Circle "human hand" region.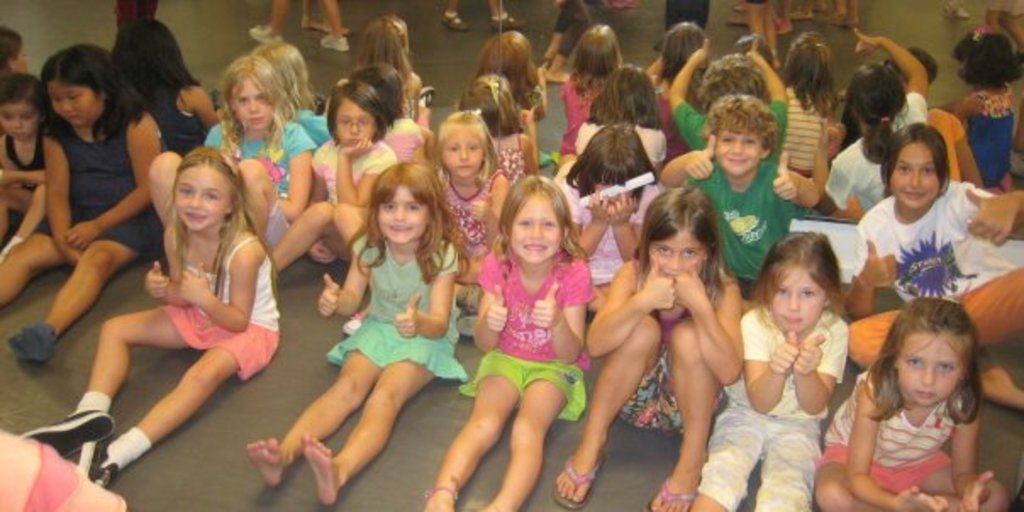
Region: [770, 147, 799, 203].
